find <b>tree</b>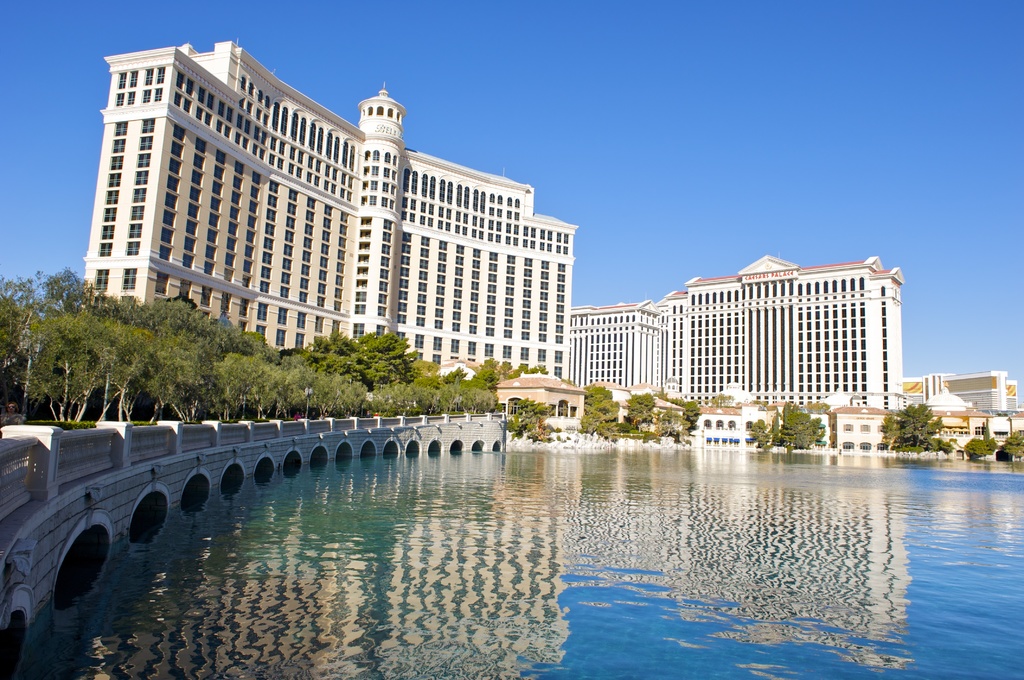
(880,397,951,455)
